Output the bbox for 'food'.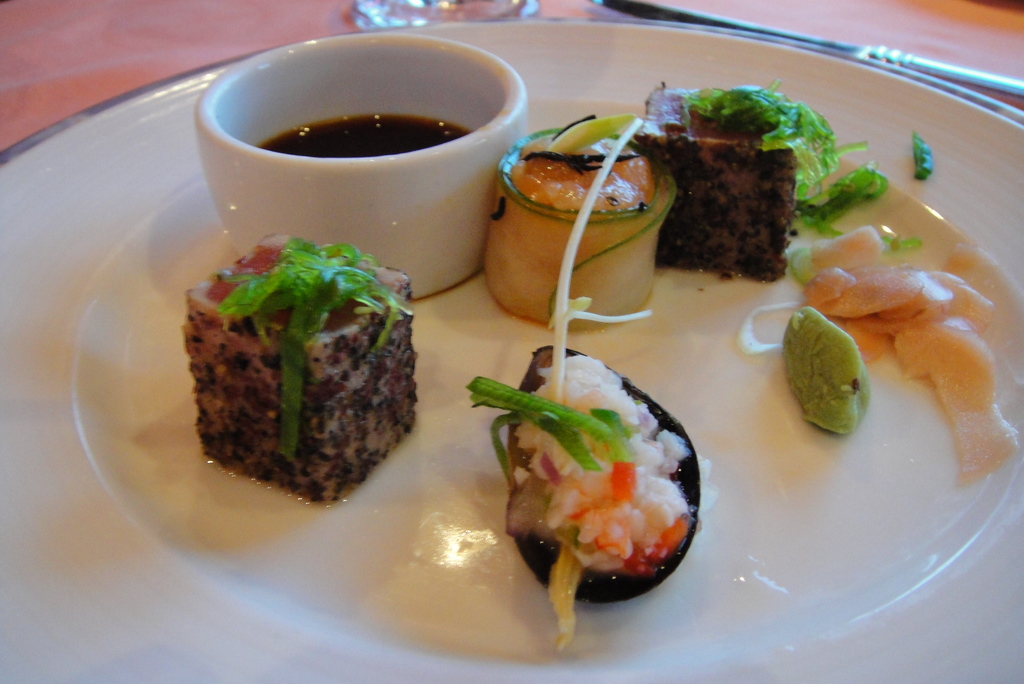
pyautogui.locateOnScreen(195, 222, 422, 517).
